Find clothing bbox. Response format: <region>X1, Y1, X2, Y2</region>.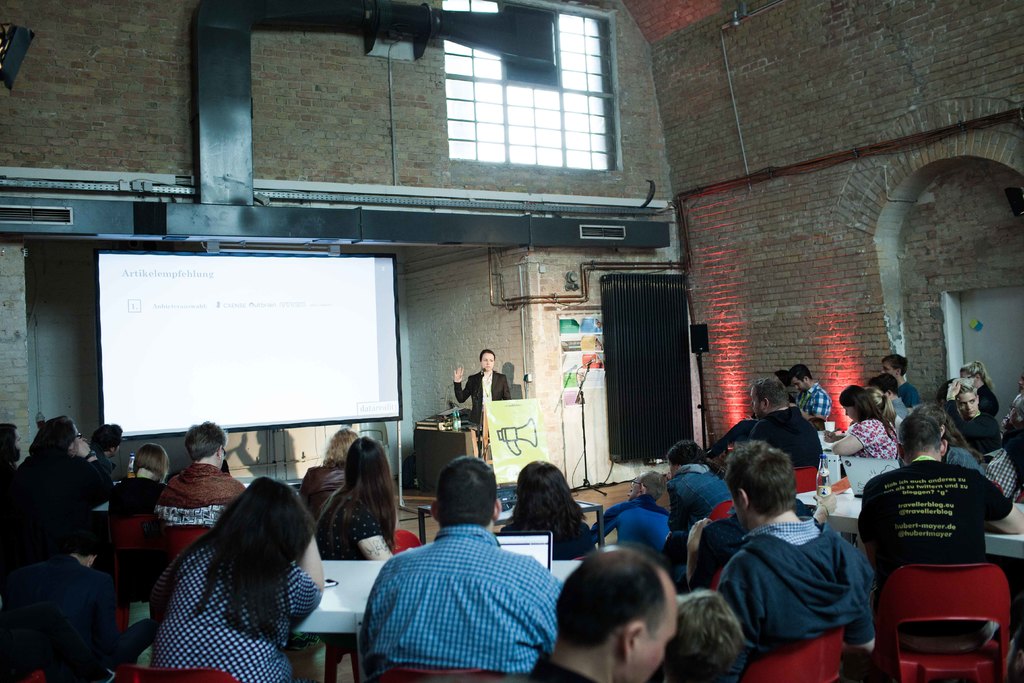
<region>356, 525, 564, 682</region>.
